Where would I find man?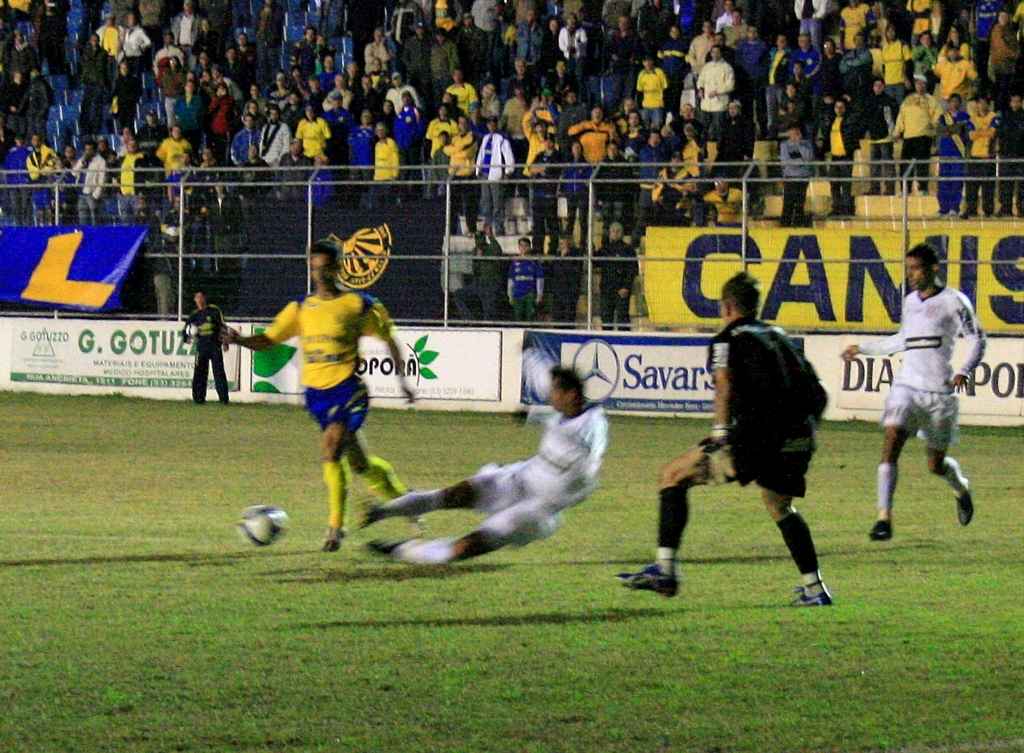
At BBox(507, 235, 545, 320).
